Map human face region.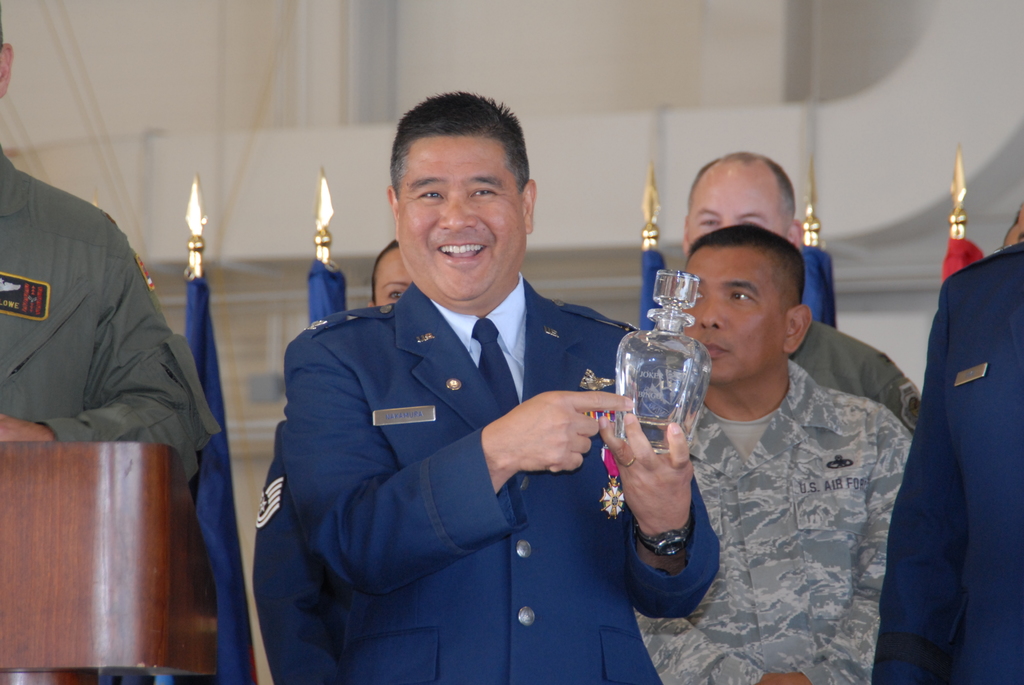
Mapped to l=399, t=136, r=535, b=313.
